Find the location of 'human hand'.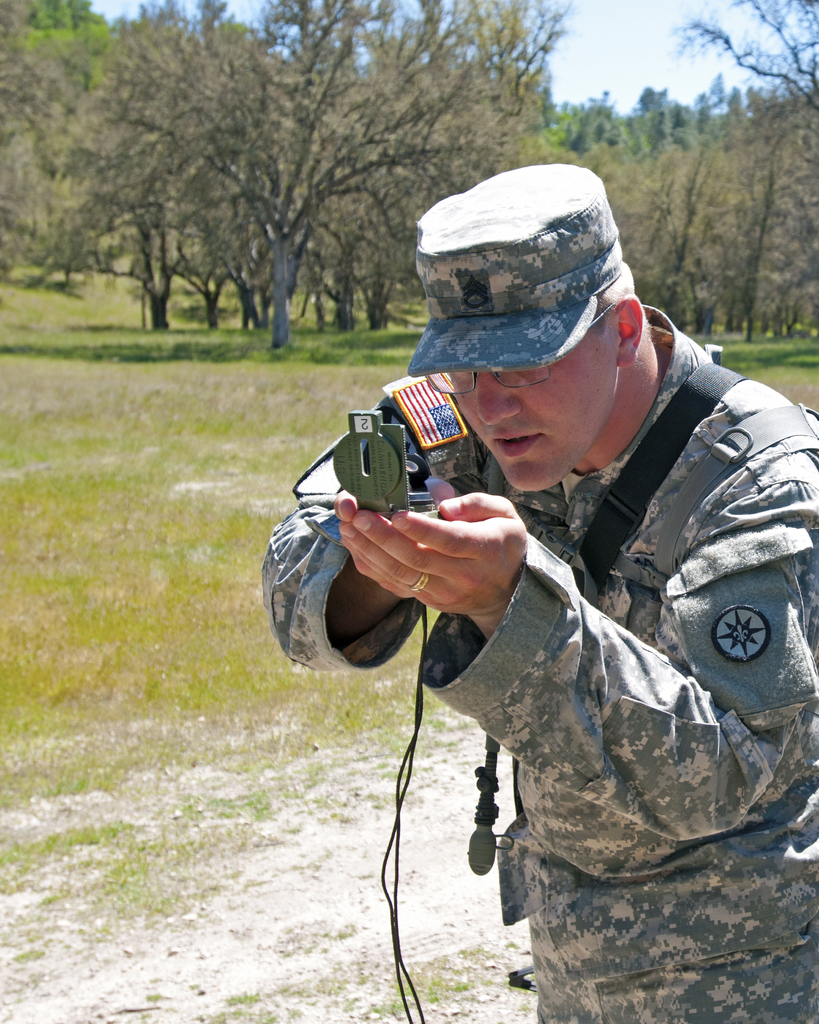
Location: 347, 472, 571, 634.
